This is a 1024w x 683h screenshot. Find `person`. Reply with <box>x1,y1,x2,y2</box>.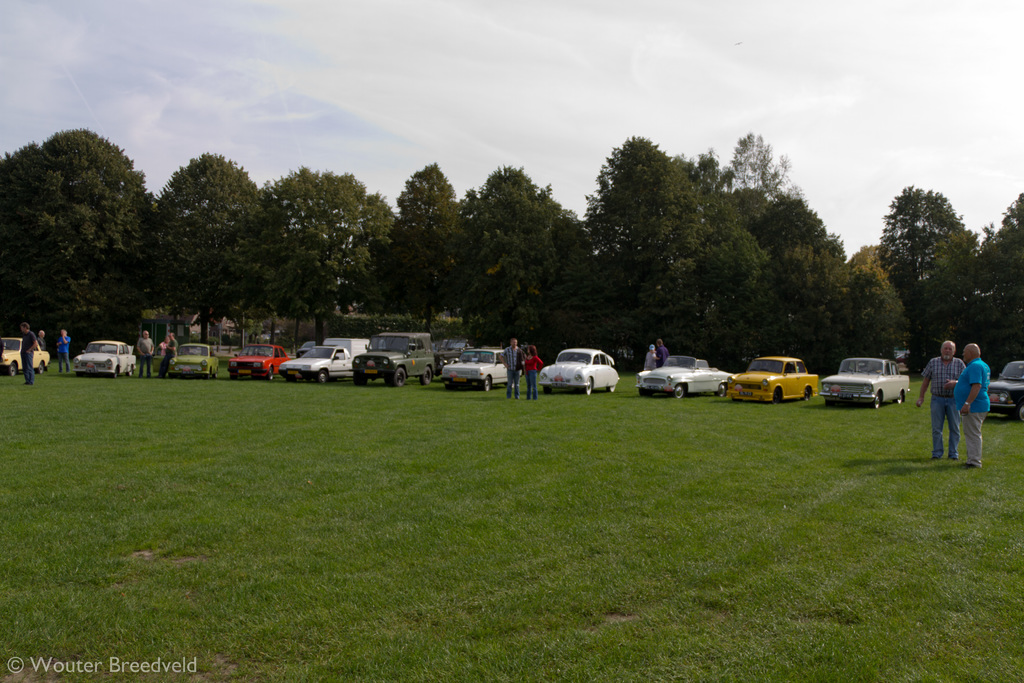
<box>950,336,994,470</box>.
